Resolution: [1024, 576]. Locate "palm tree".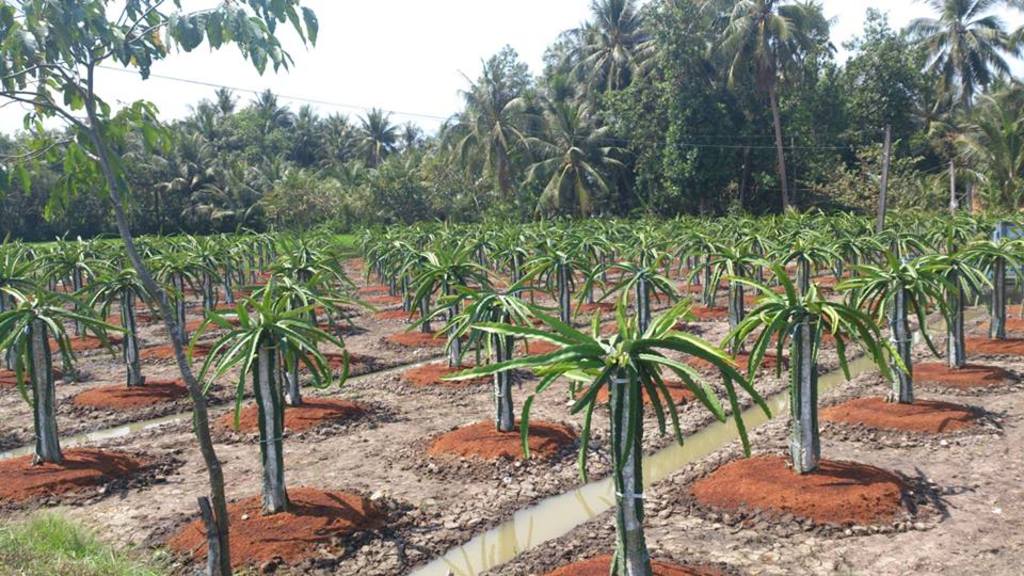
x1=861 y1=245 x2=916 y2=438.
